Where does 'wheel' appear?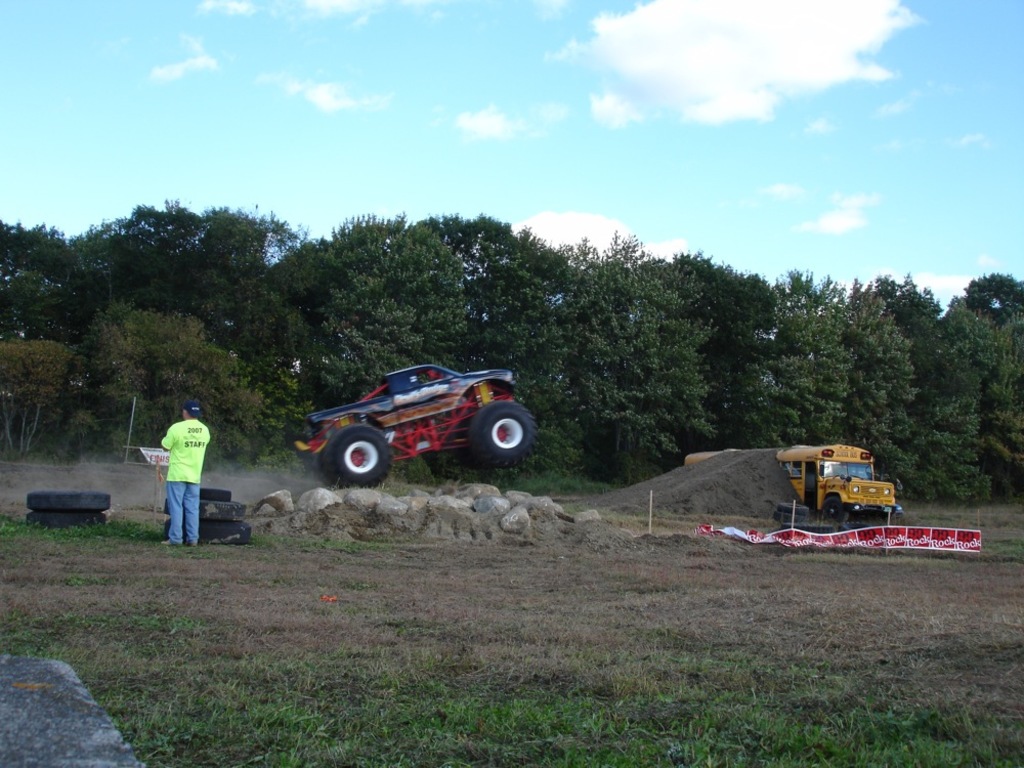
Appears at l=198, t=487, r=231, b=502.
